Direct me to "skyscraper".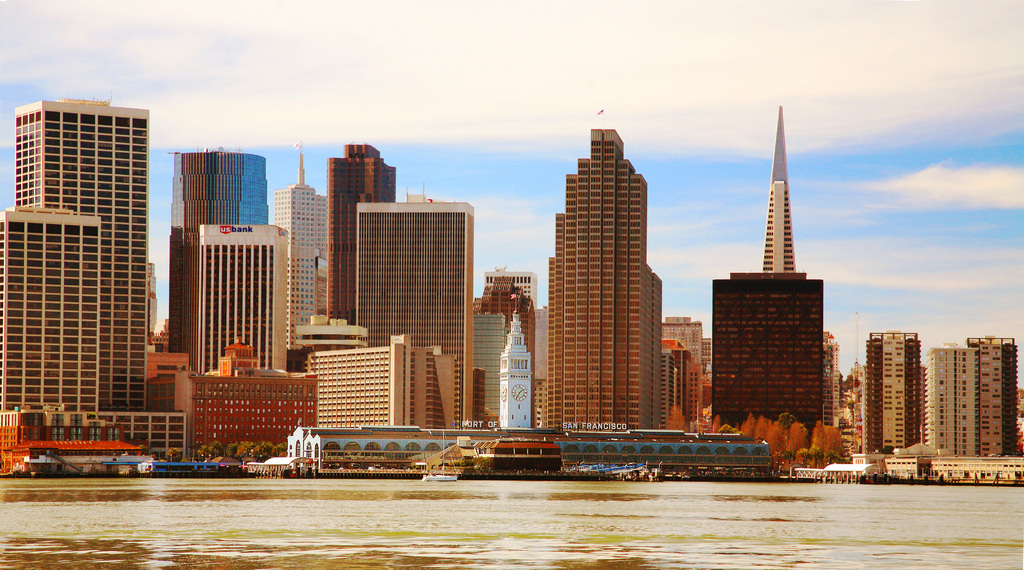
Direction: <box>162,145,286,229</box>.
